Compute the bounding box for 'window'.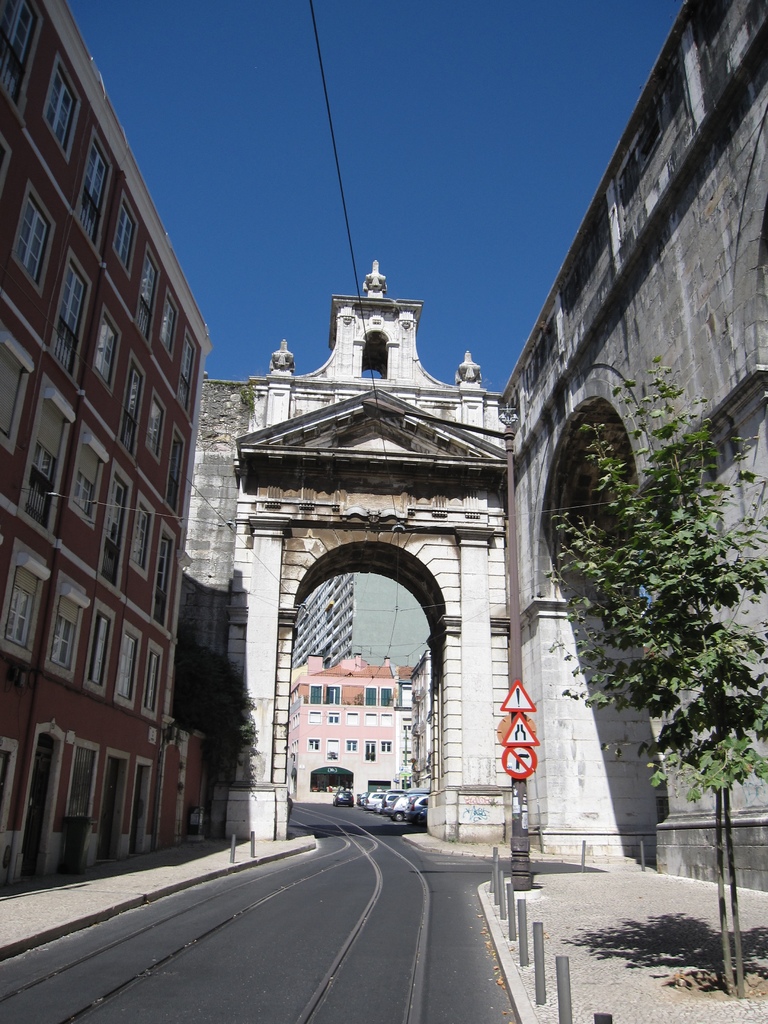
<box>132,241,158,349</box>.
